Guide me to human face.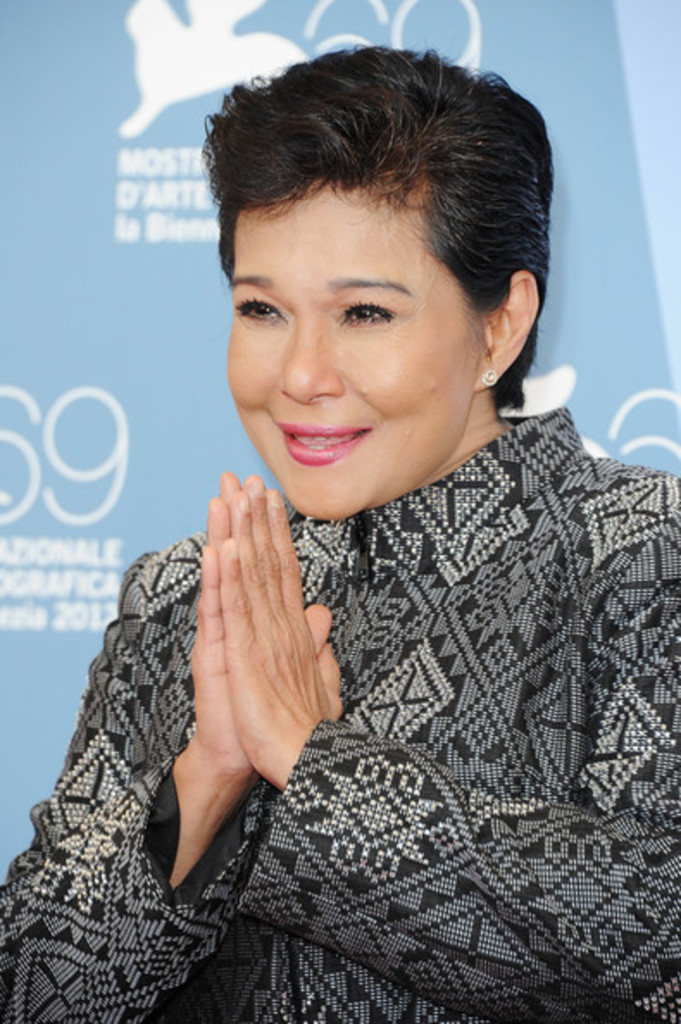
Guidance: bbox(224, 183, 484, 522).
